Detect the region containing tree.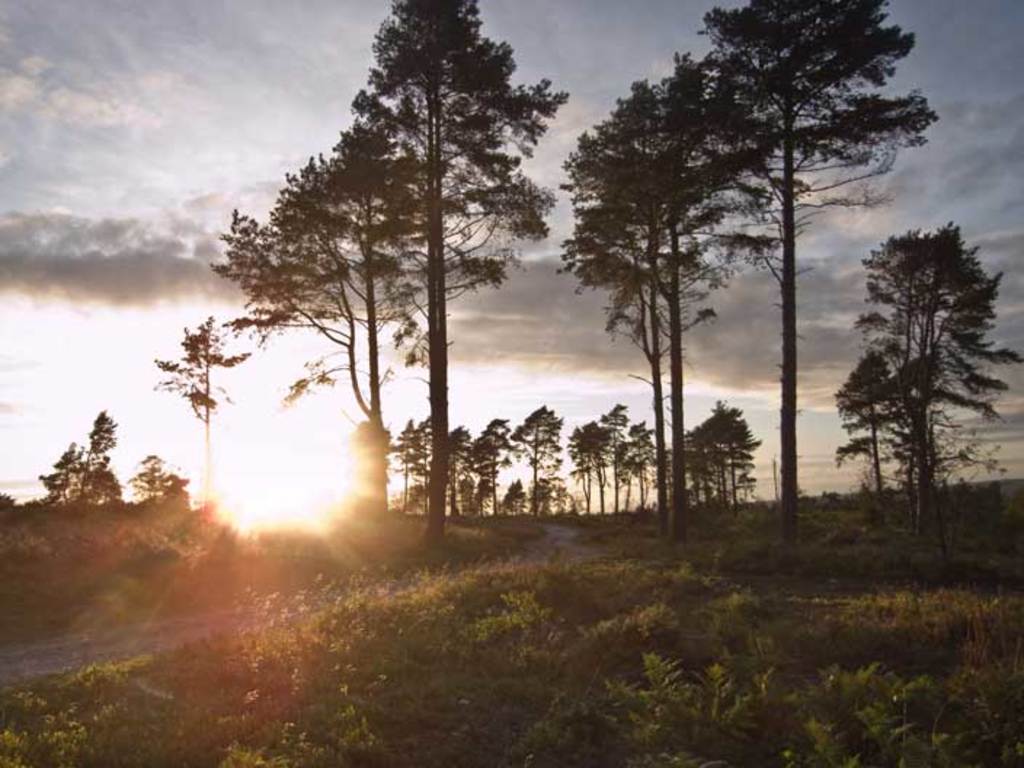
box(153, 313, 249, 518).
